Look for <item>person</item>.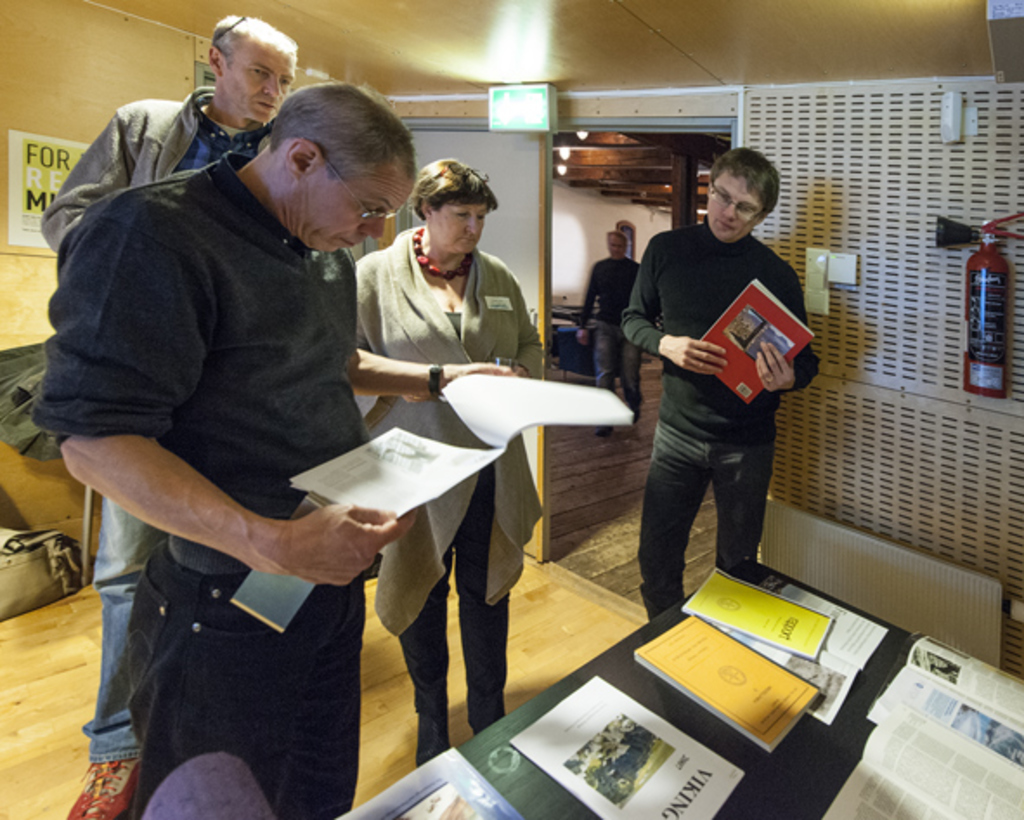
Found: 36,17,281,818.
